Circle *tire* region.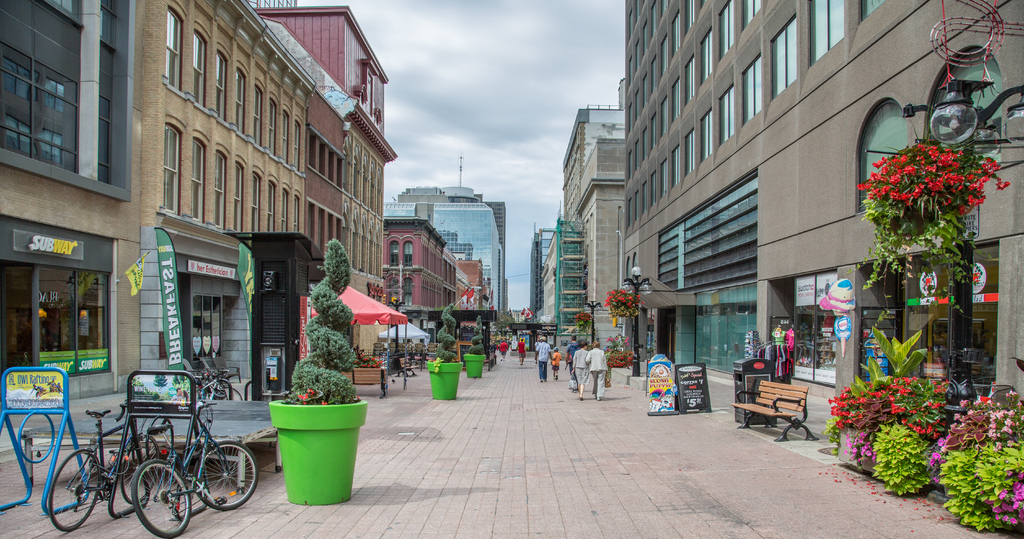
Region: {"x1": 120, "y1": 435, "x2": 159, "y2": 503}.
